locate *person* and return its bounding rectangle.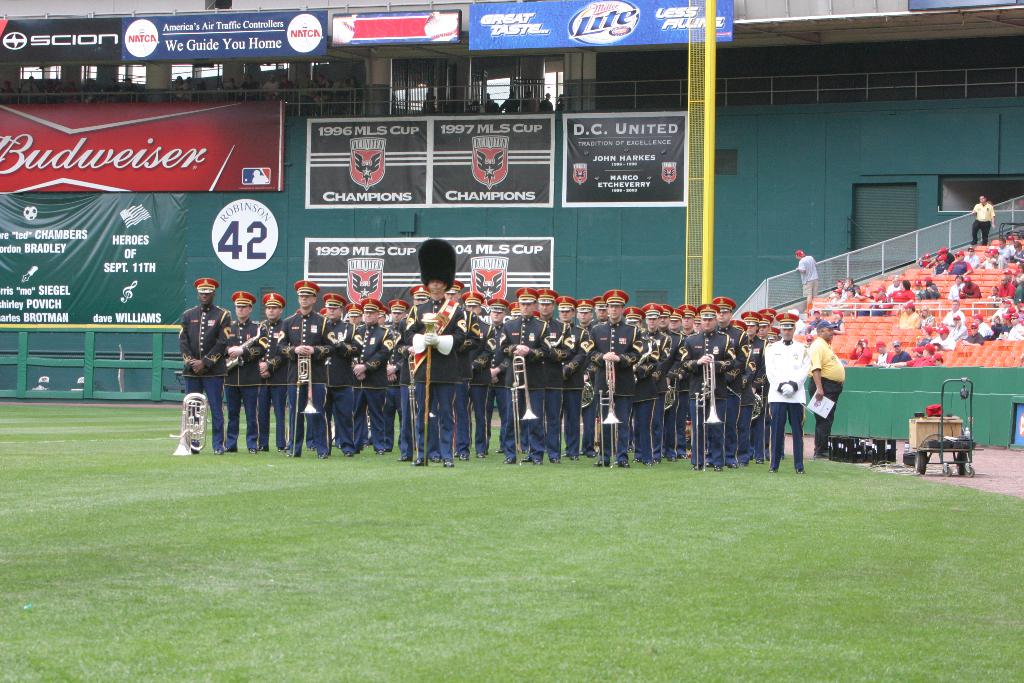
795,247,824,309.
